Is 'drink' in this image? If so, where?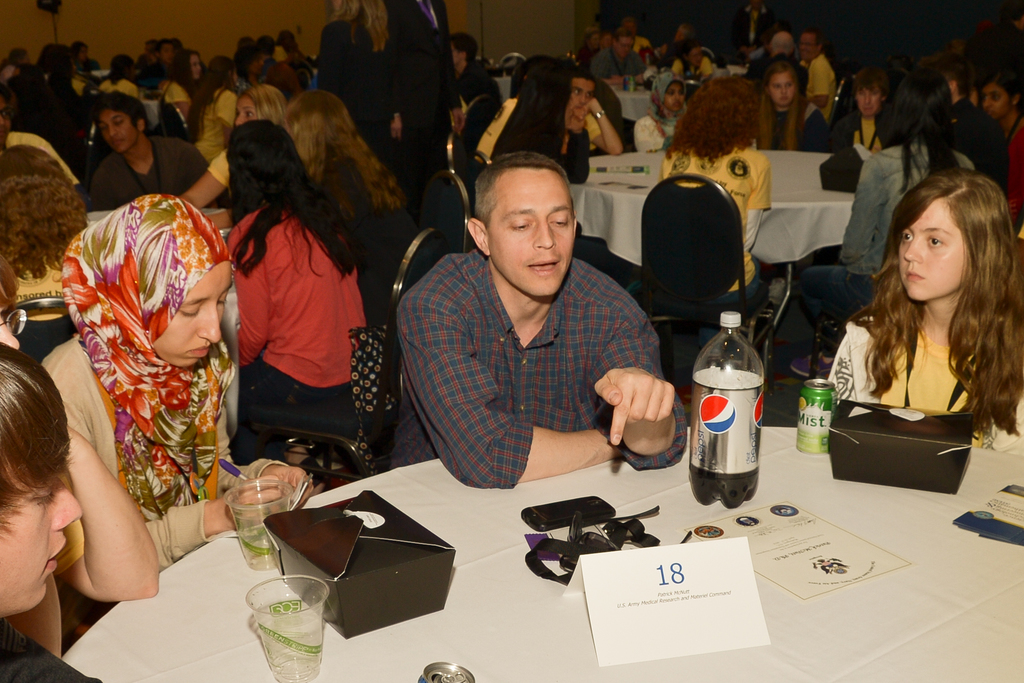
Yes, at box(683, 465, 762, 509).
